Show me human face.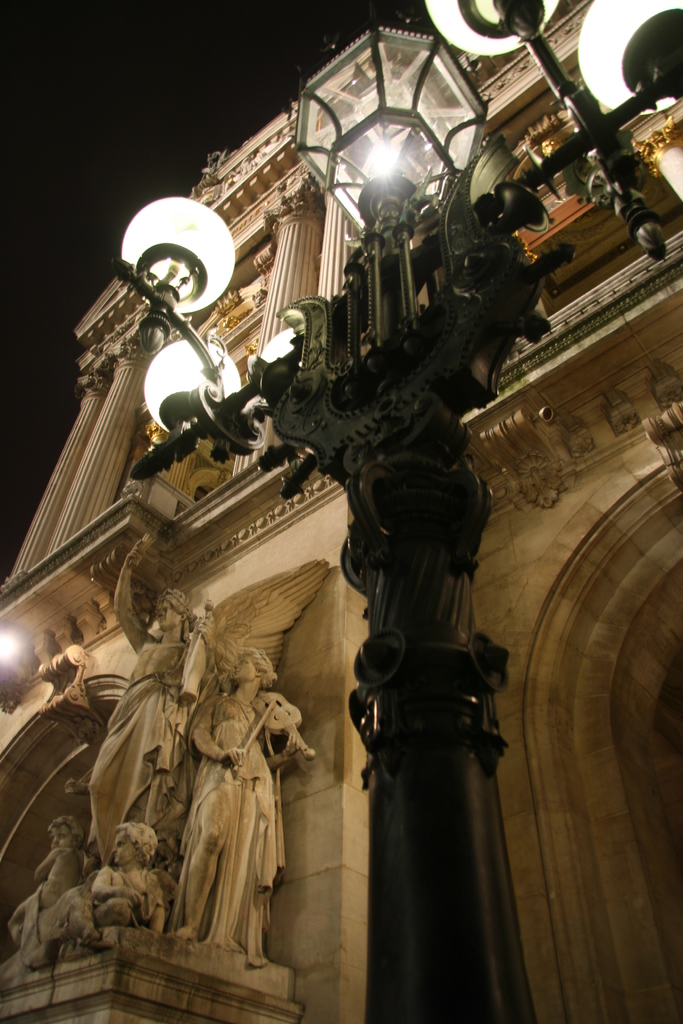
human face is here: box(234, 653, 260, 679).
